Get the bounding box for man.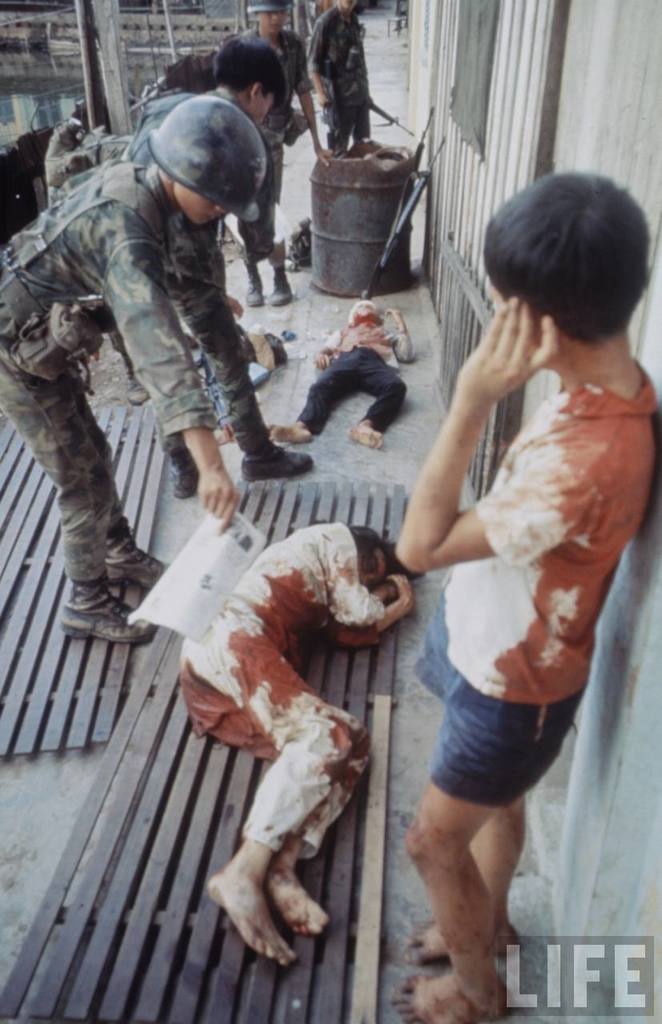
{"x1": 305, "y1": 0, "x2": 378, "y2": 153}.
